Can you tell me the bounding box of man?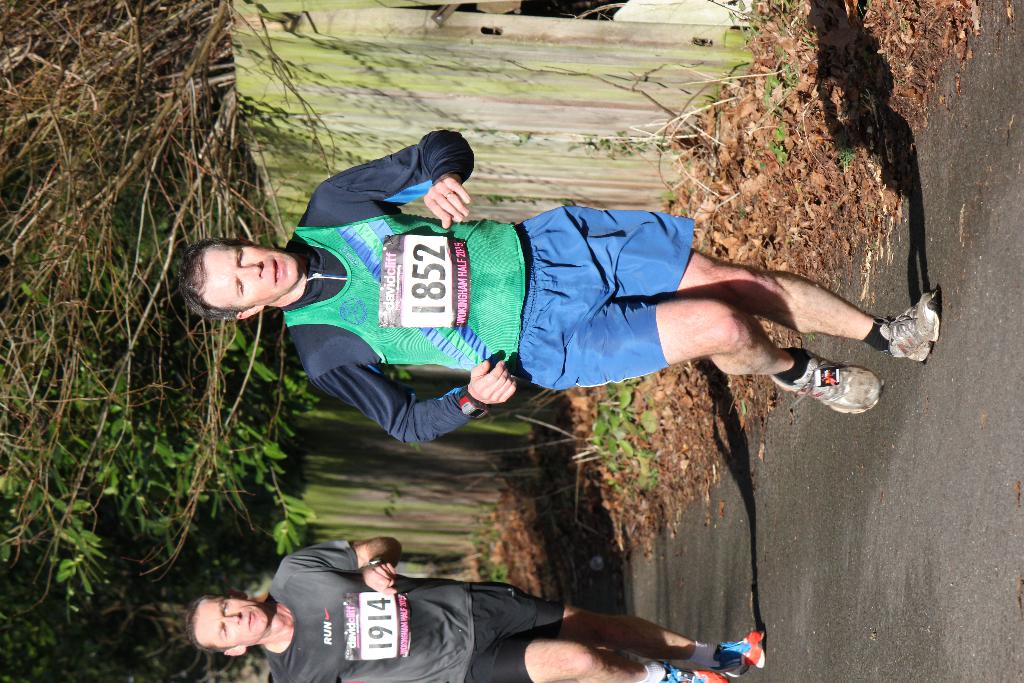
<box>179,130,941,446</box>.
